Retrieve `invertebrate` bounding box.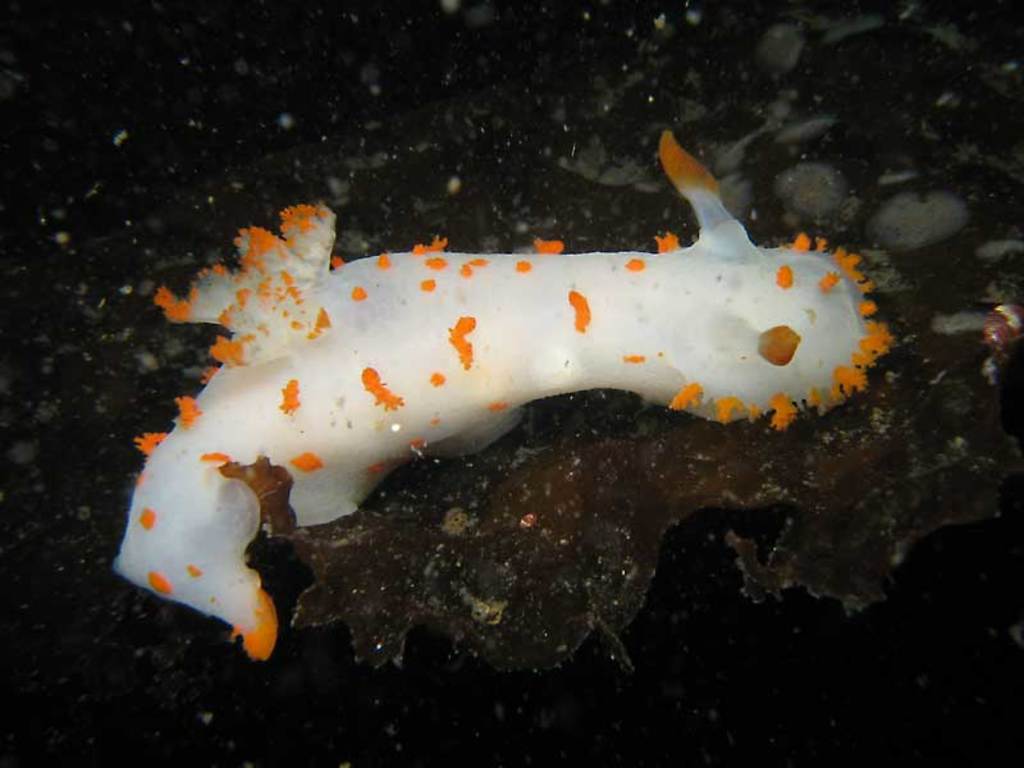
Bounding box: (113, 123, 906, 657).
